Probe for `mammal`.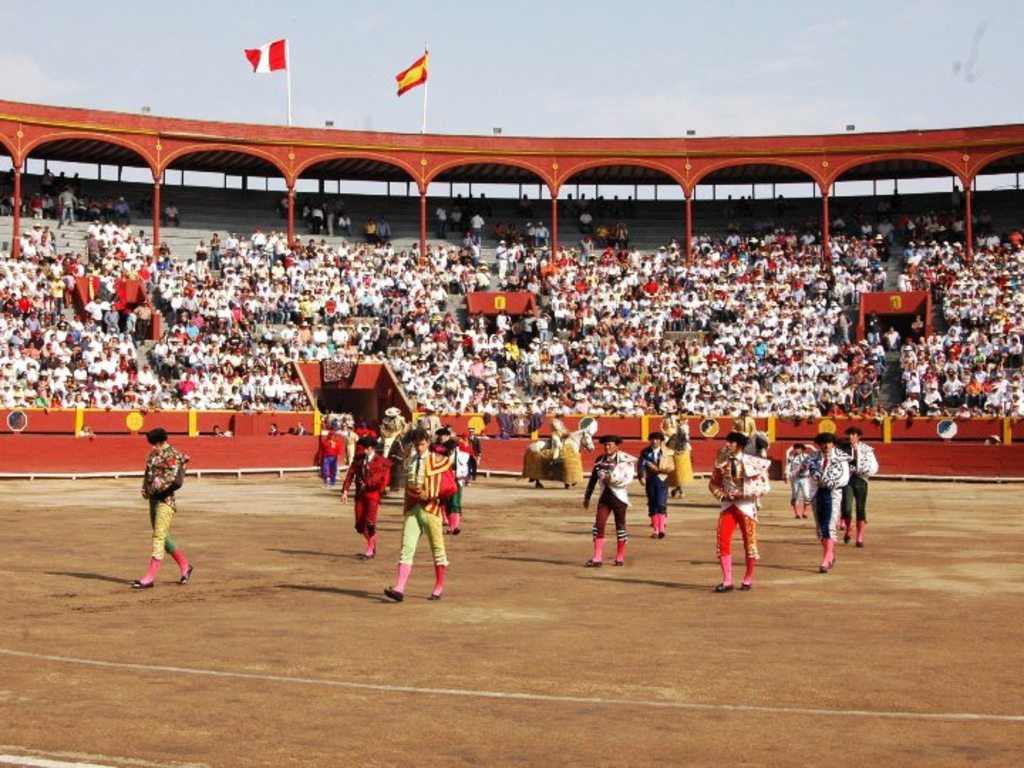
Probe result: [x1=519, y1=408, x2=593, y2=491].
